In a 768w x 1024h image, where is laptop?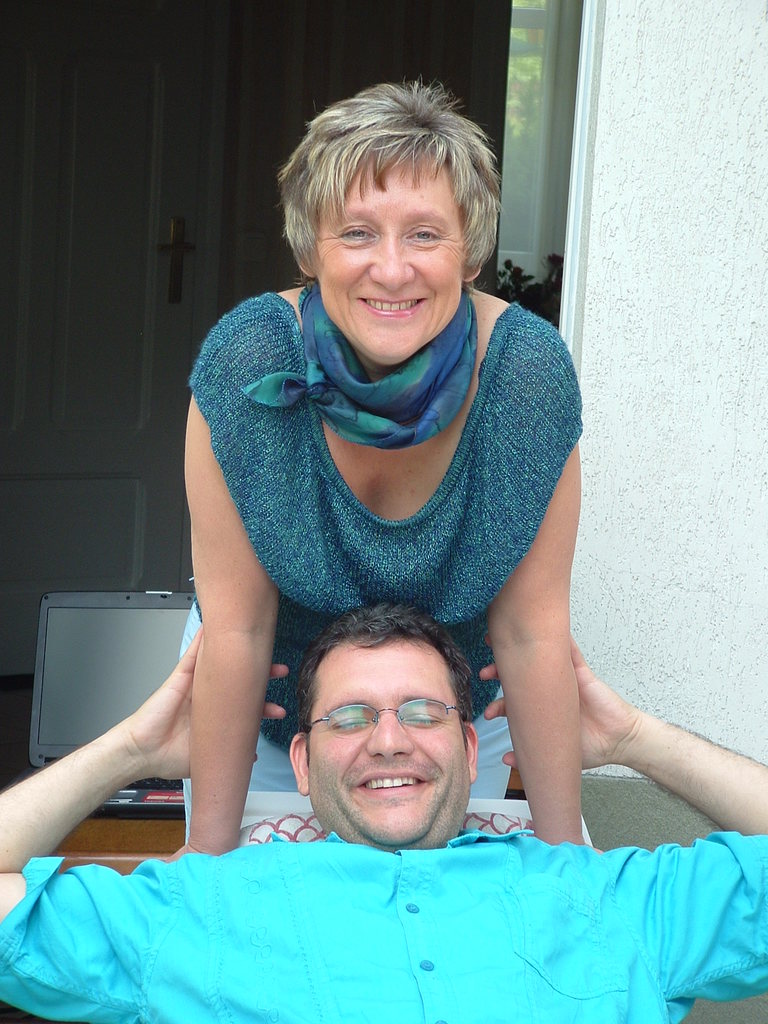
[x1=39, y1=587, x2=184, y2=812].
